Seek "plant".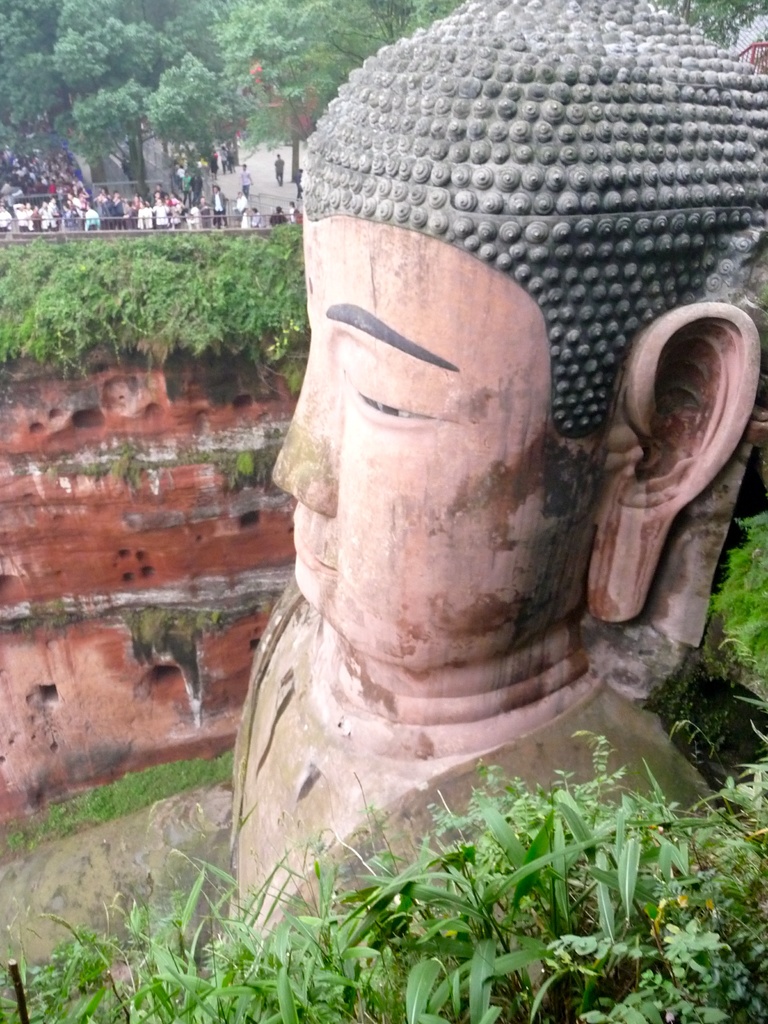
pyautogui.locateOnScreen(183, 732, 767, 993).
